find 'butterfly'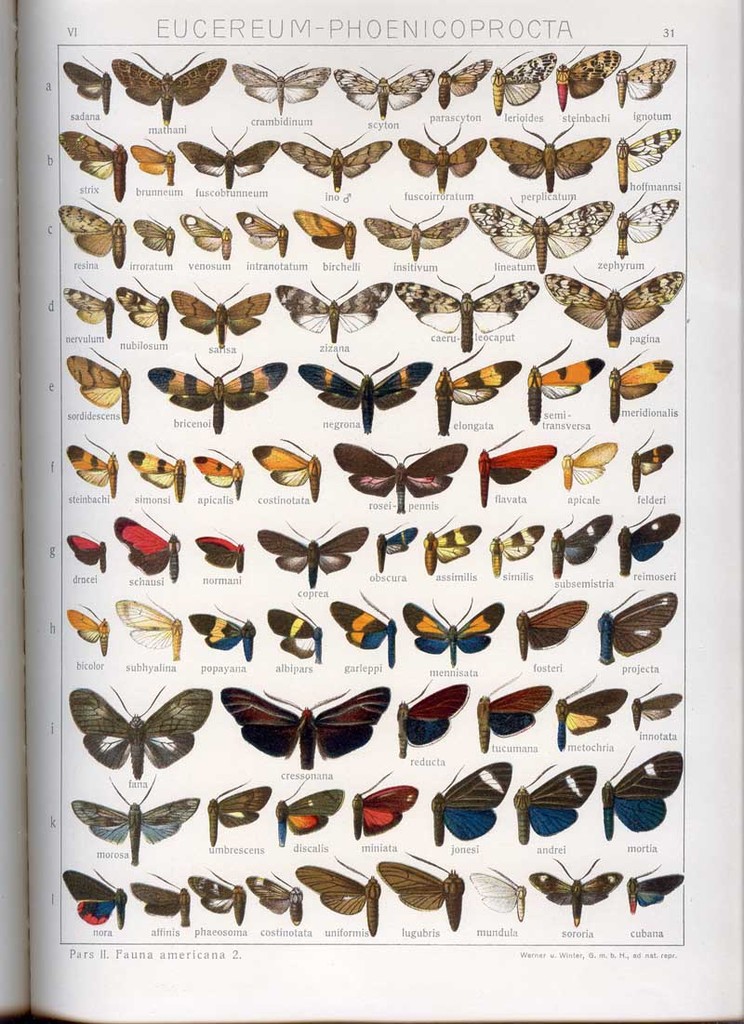
277,280,395,339
